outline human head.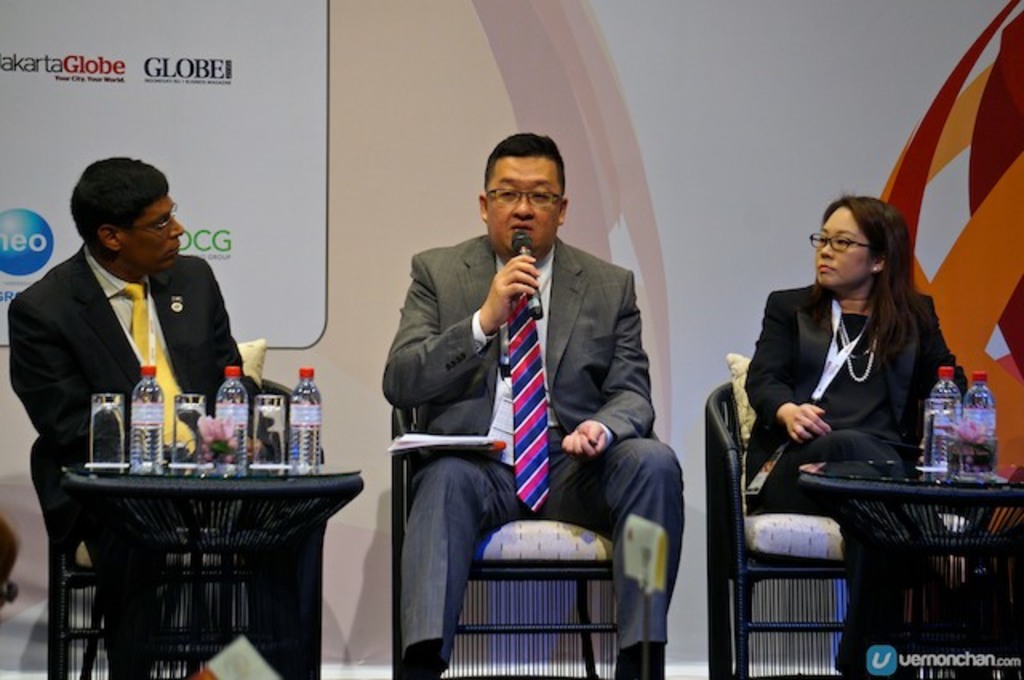
Outline: x1=811 y1=200 x2=907 y2=288.
